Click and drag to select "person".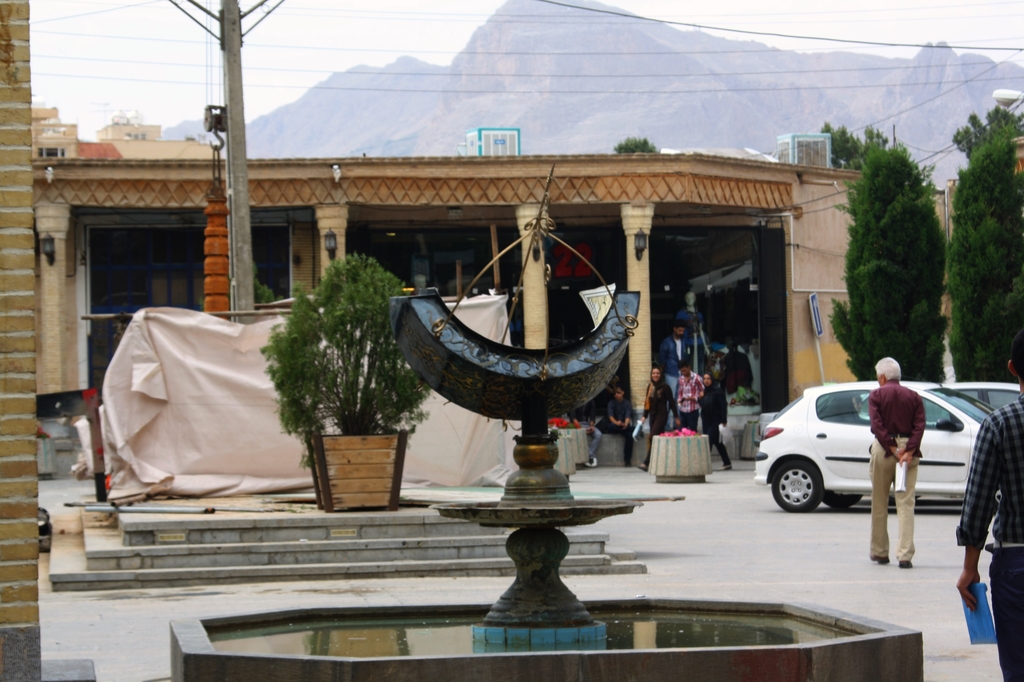
Selection: box=[595, 386, 634, 469].
